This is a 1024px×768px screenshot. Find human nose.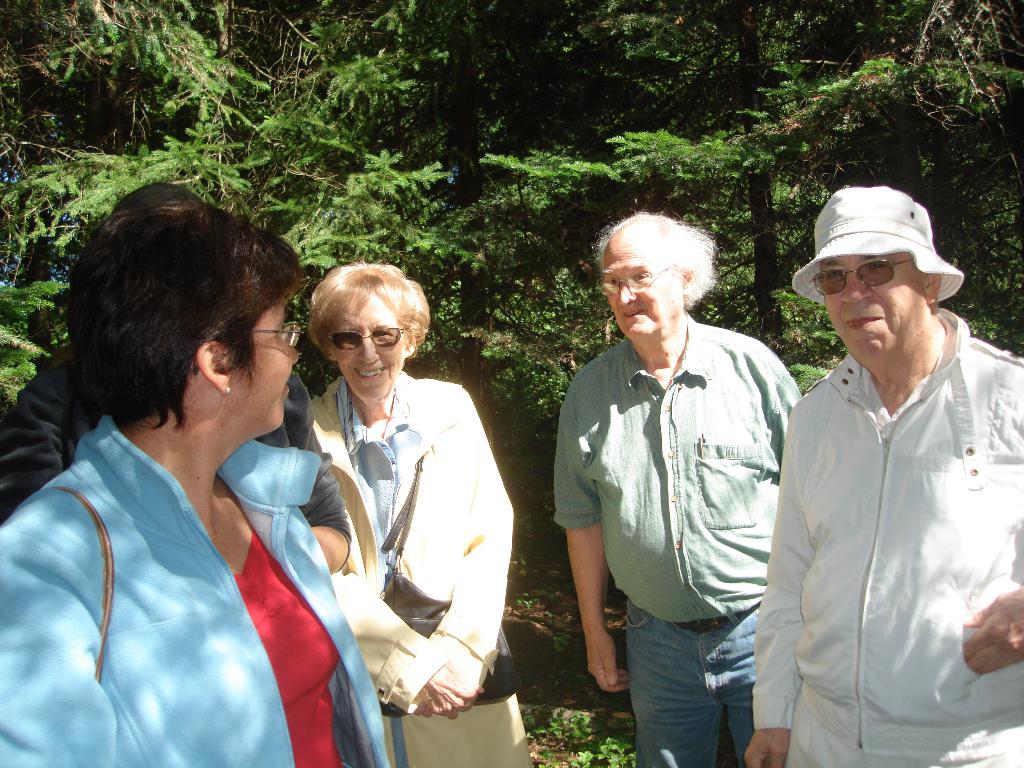
Bounding box: (x1=838, y1=270, x2=874, y2=304).
